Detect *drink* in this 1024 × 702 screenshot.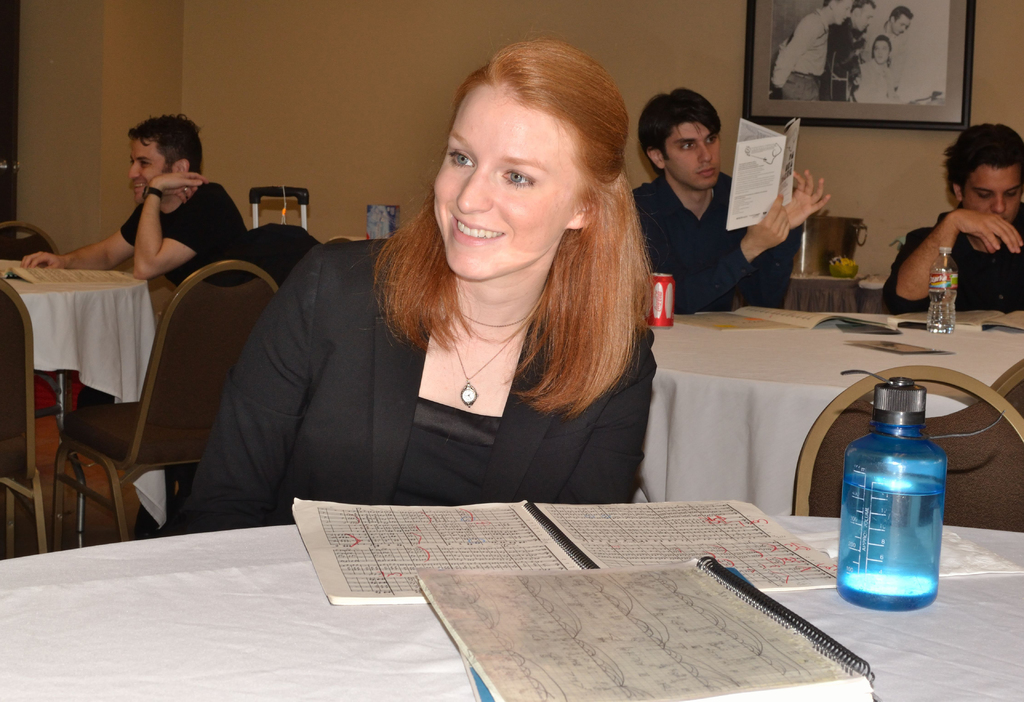
Detection: x1=843 y1=398 x2=939 y2=622.
